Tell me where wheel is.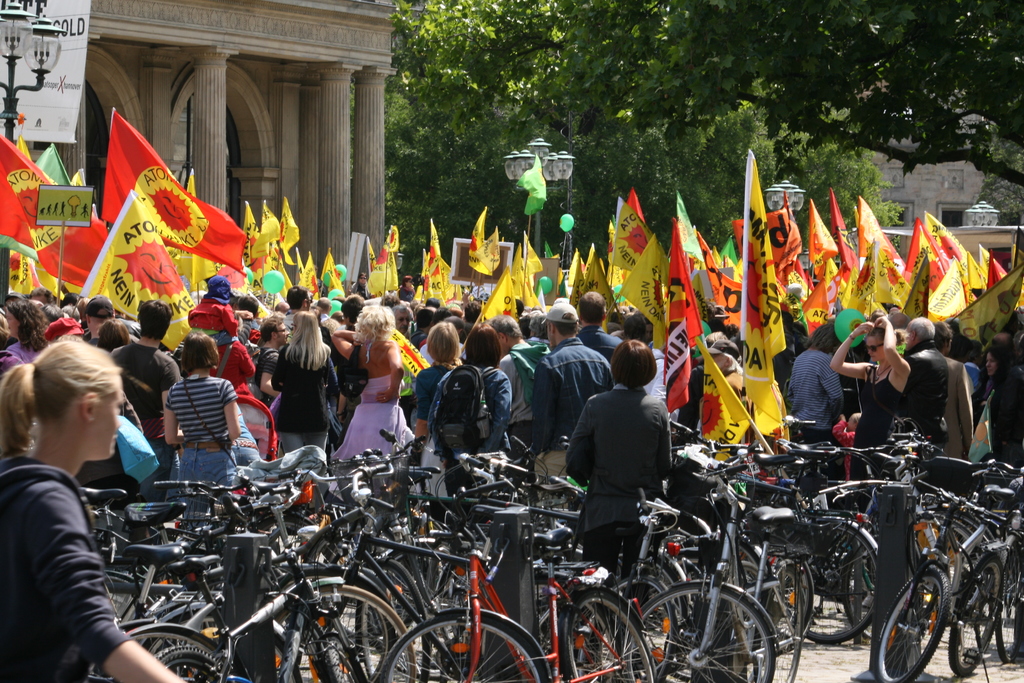
wheel is at {"left": 319, "top": 590, "right": 412, "bottom": 682}.
